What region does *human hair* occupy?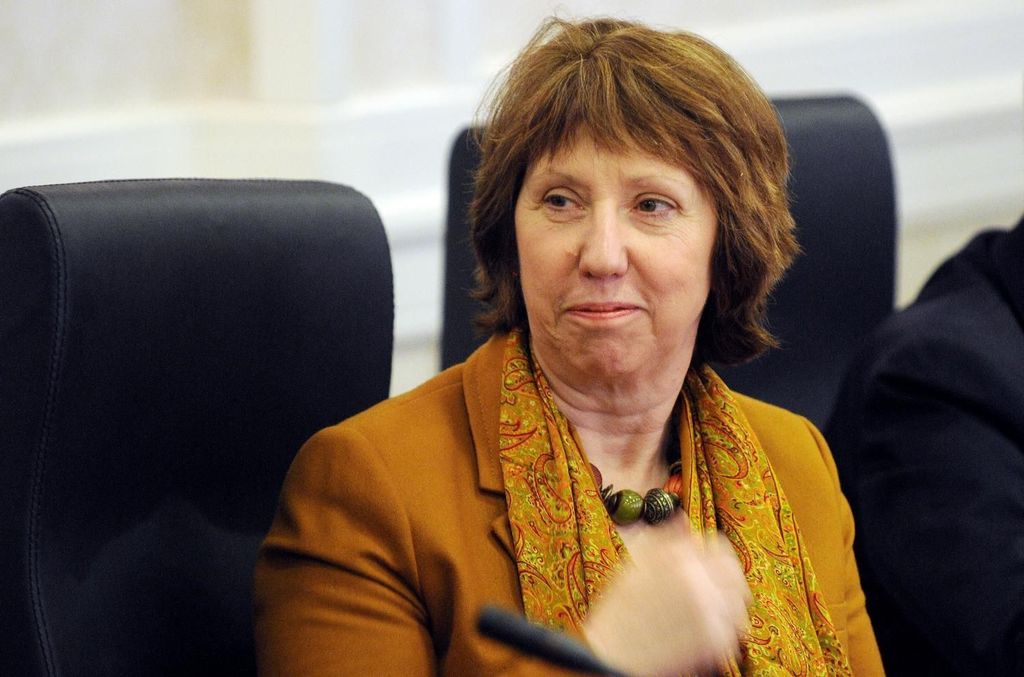
{"x1": 451, "y1": 14, "x2": 784, "y2": 386}.
